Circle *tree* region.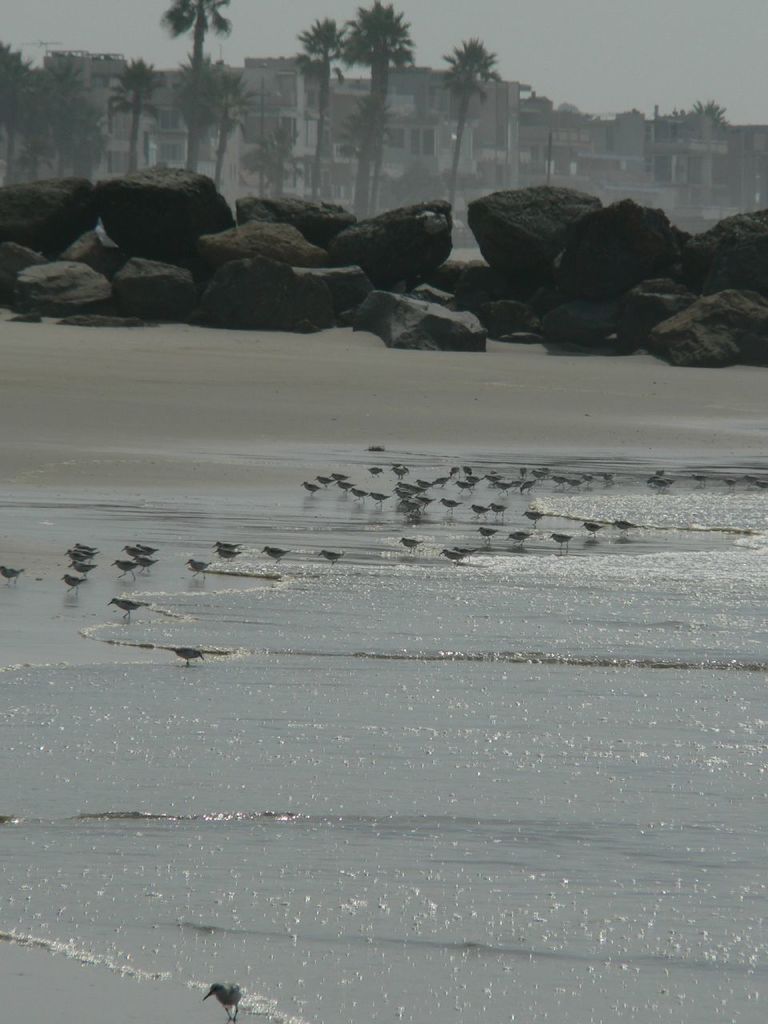
Region: select_region(244, 110, 313, 202).
